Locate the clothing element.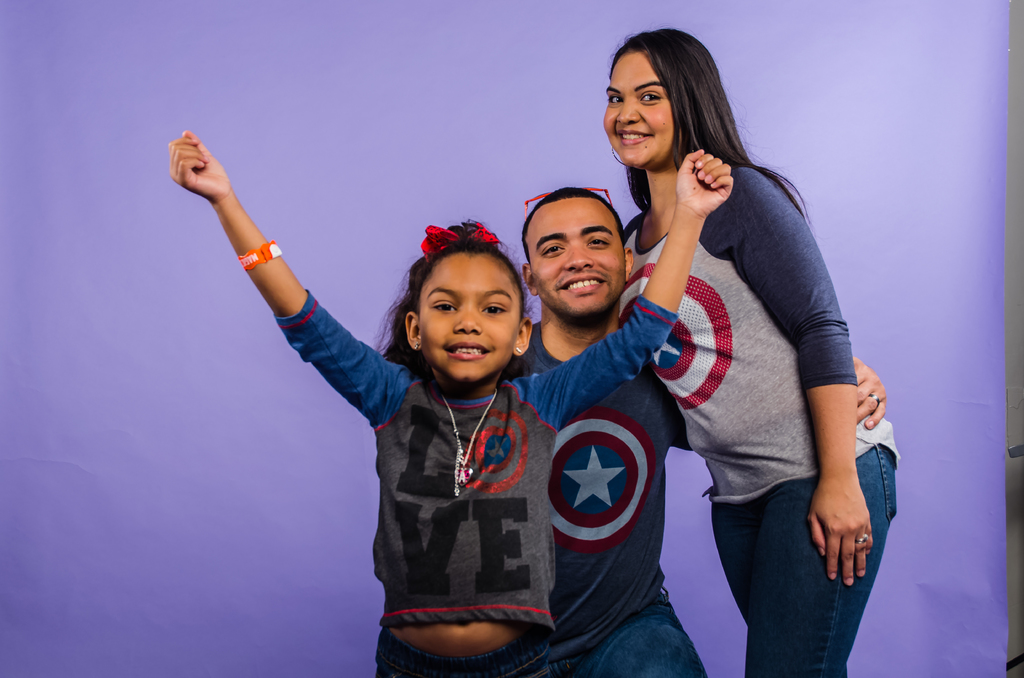
Element bbox: locate(564, 592, 707, 676).
